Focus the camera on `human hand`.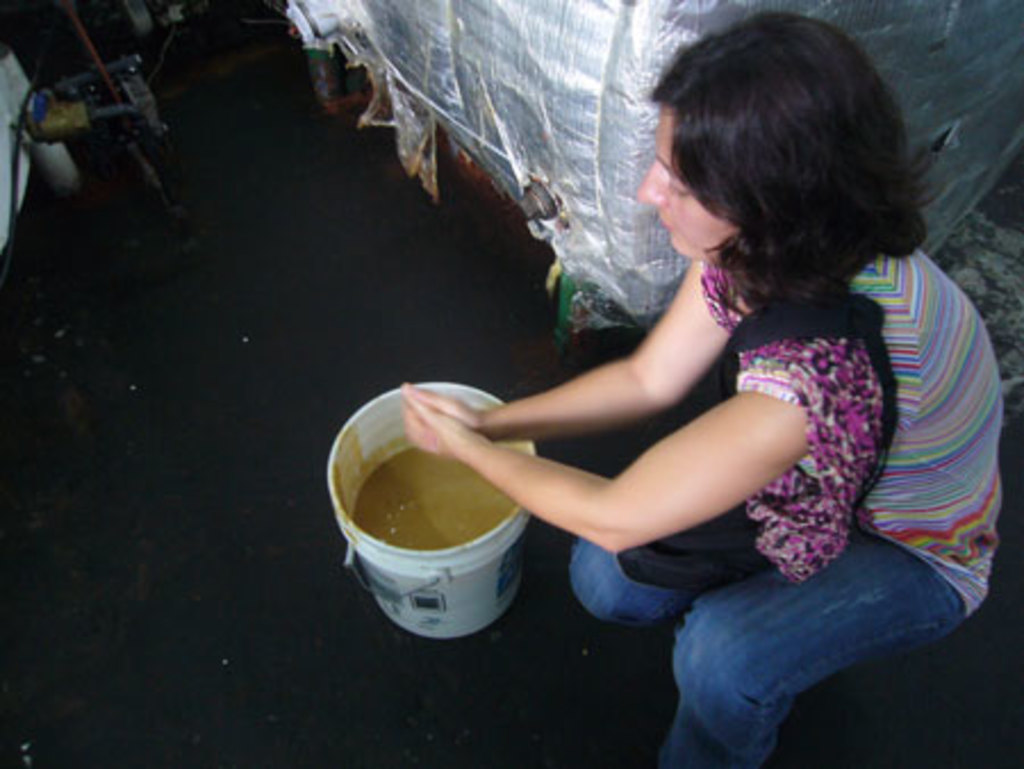
Focus region: 403/384/489/435.
